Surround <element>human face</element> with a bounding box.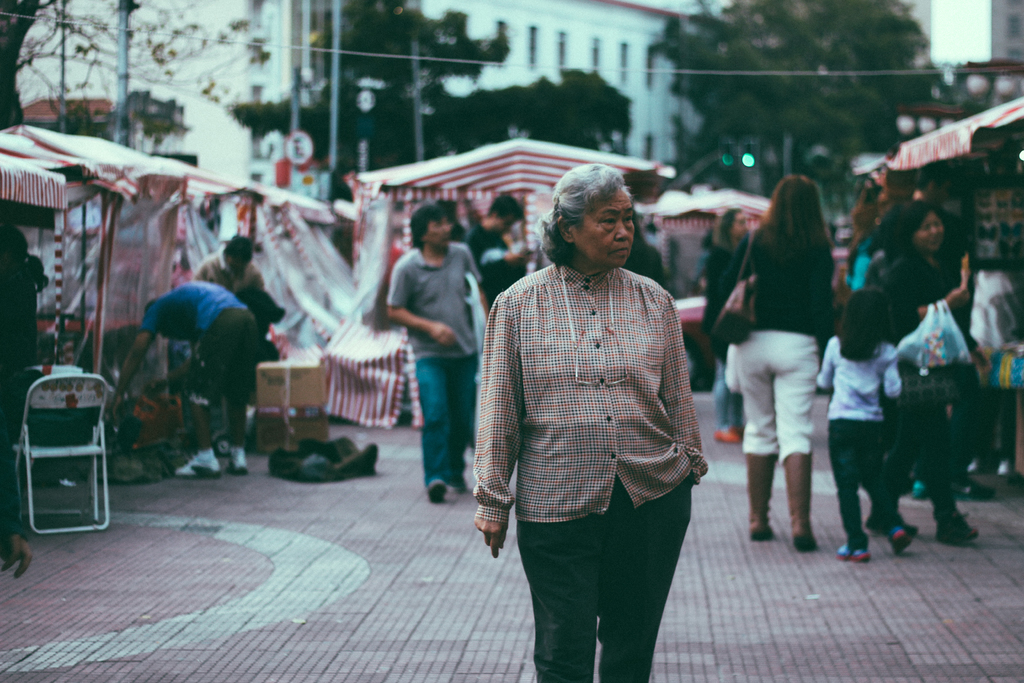
<region>571, 194, 636, 270</region>.
